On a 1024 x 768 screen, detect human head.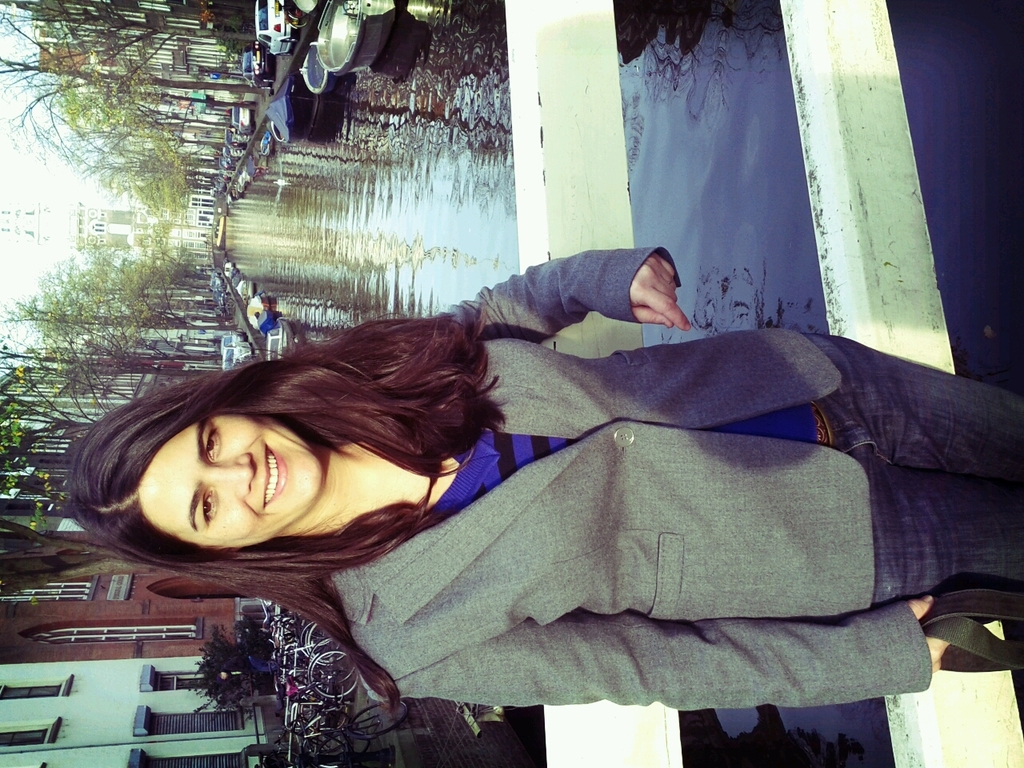
<bbox>62, 320, 496, 634</bbox>.
